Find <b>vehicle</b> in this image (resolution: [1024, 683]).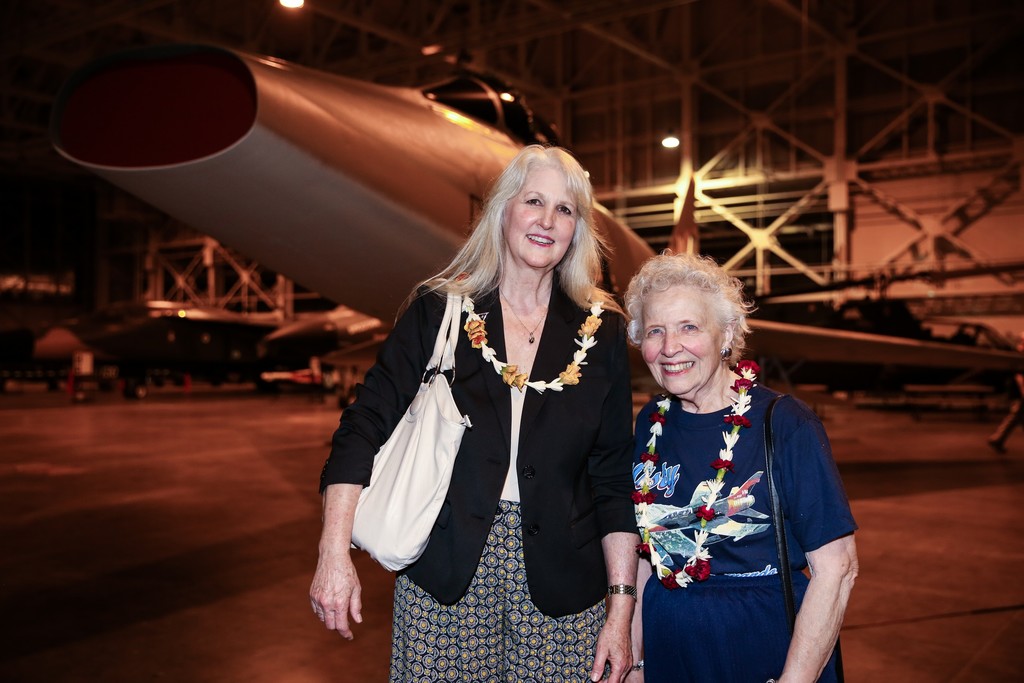
bbox=(48, 20, 1023, 454).
